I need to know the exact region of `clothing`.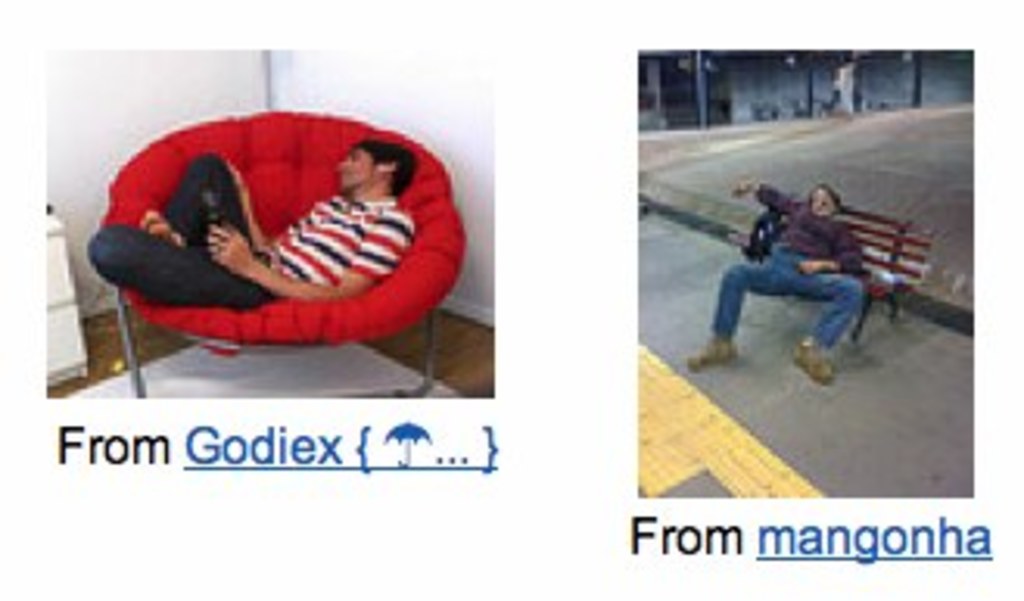
Region: detection(90, 149, 414, 311).
